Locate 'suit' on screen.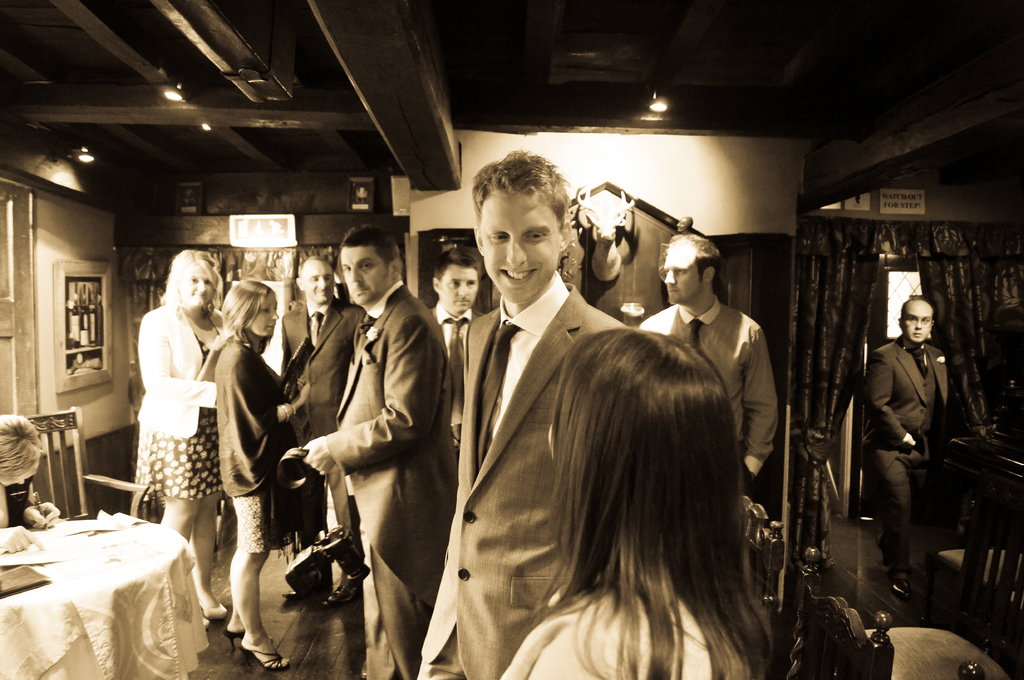
On screen at x1=431 y1=175 x2=663 y2=621.
